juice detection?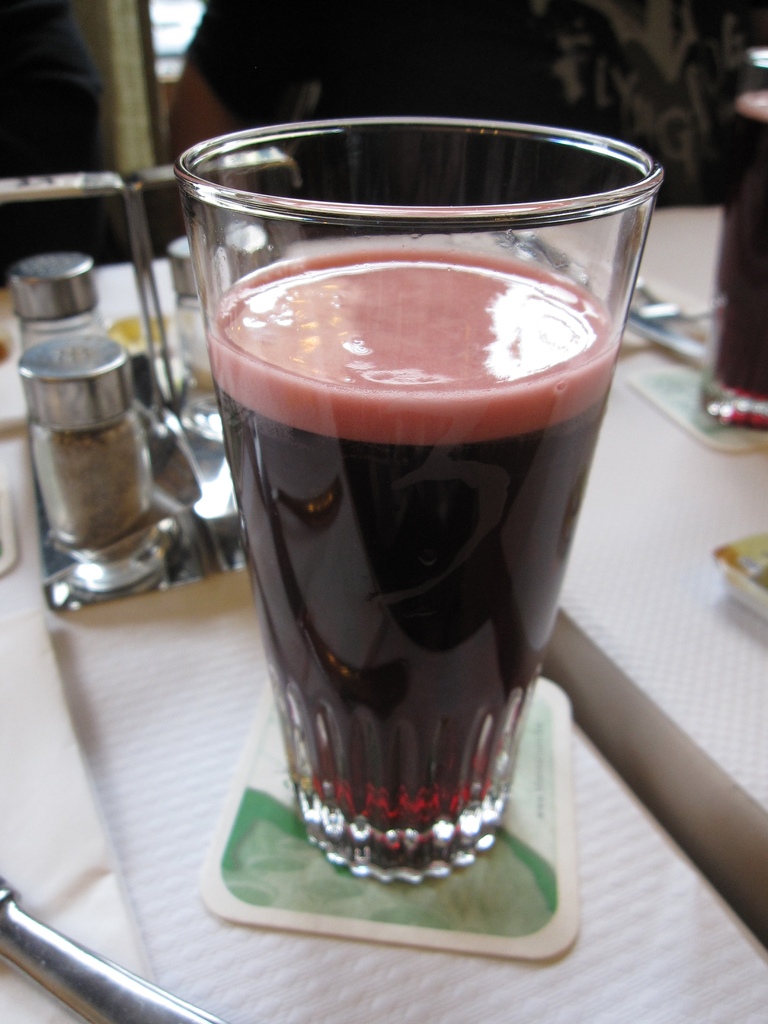
179/175/618/881
